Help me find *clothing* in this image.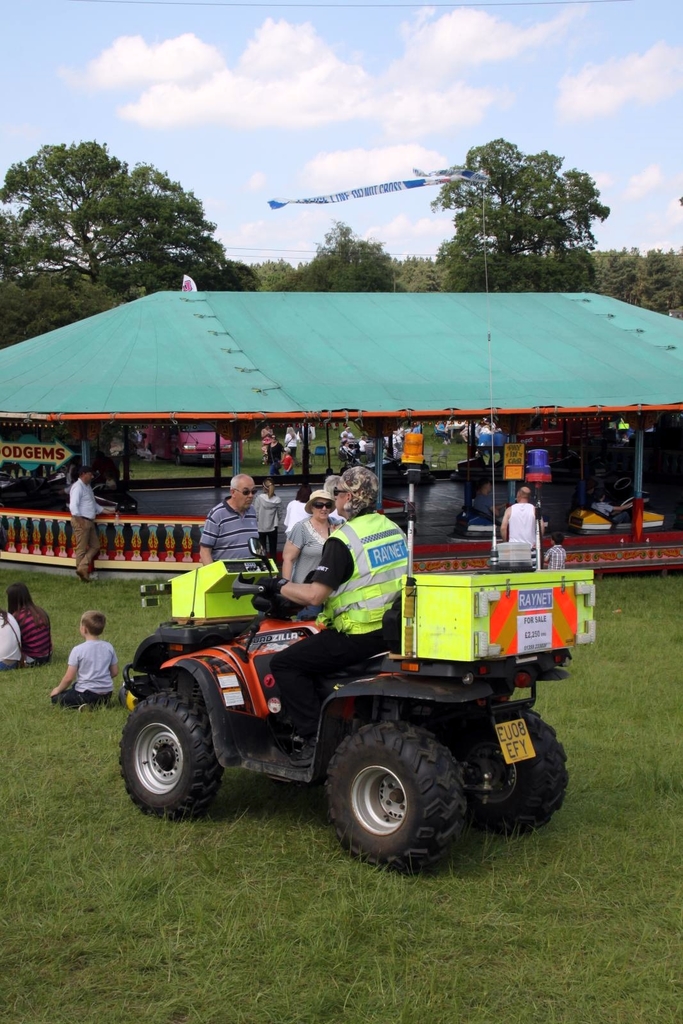
Found it: rect(289, 513, 342, 590).
